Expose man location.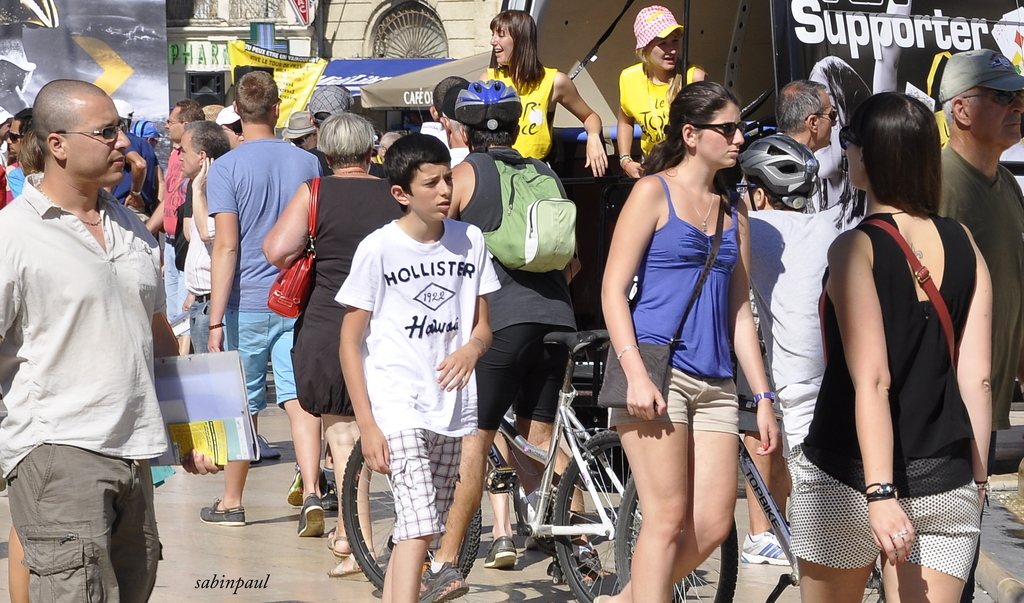
Exposed at <region>733, 131, 840, 485</region>.
